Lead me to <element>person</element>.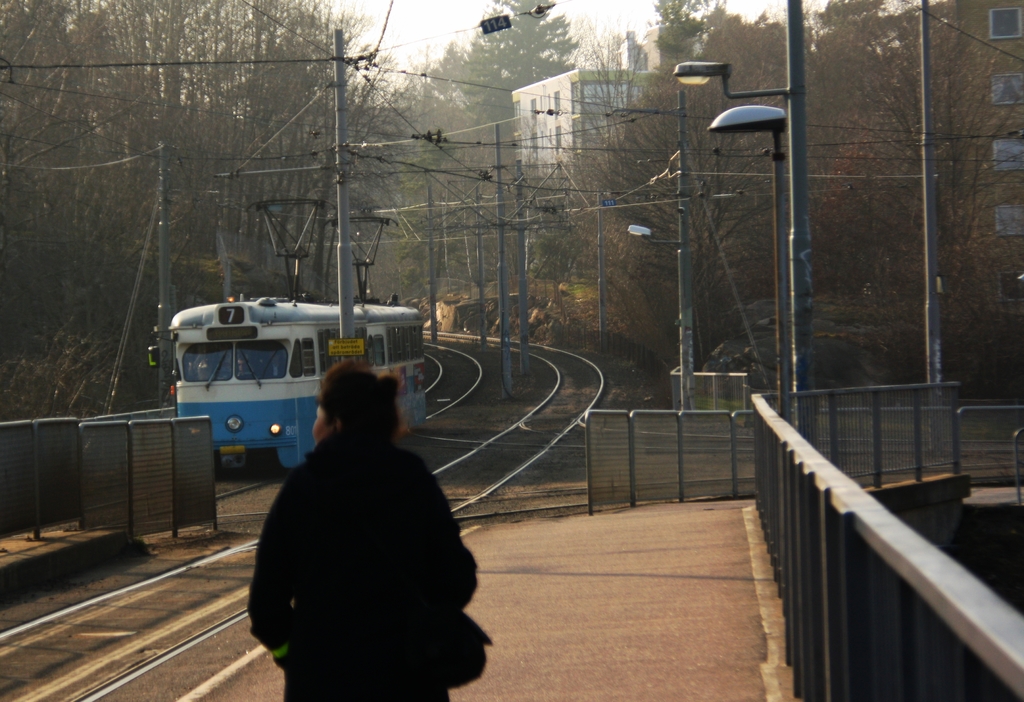
Lead to bbox=(245, 327, 477, 674).
